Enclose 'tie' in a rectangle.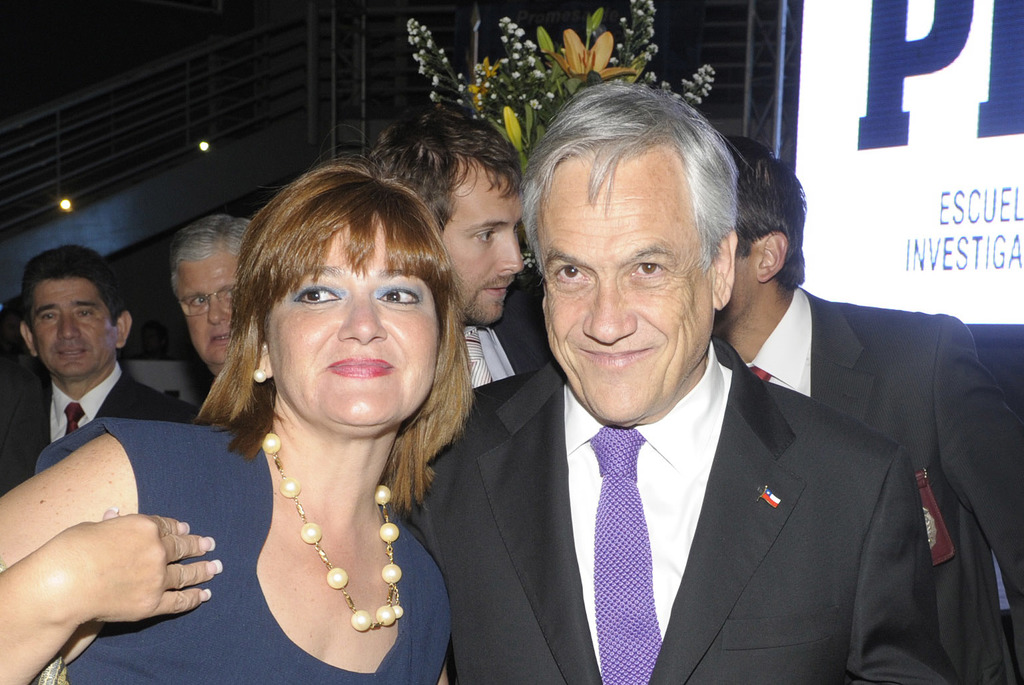
(x1=749, y1=366, x2=767, y2=382).
